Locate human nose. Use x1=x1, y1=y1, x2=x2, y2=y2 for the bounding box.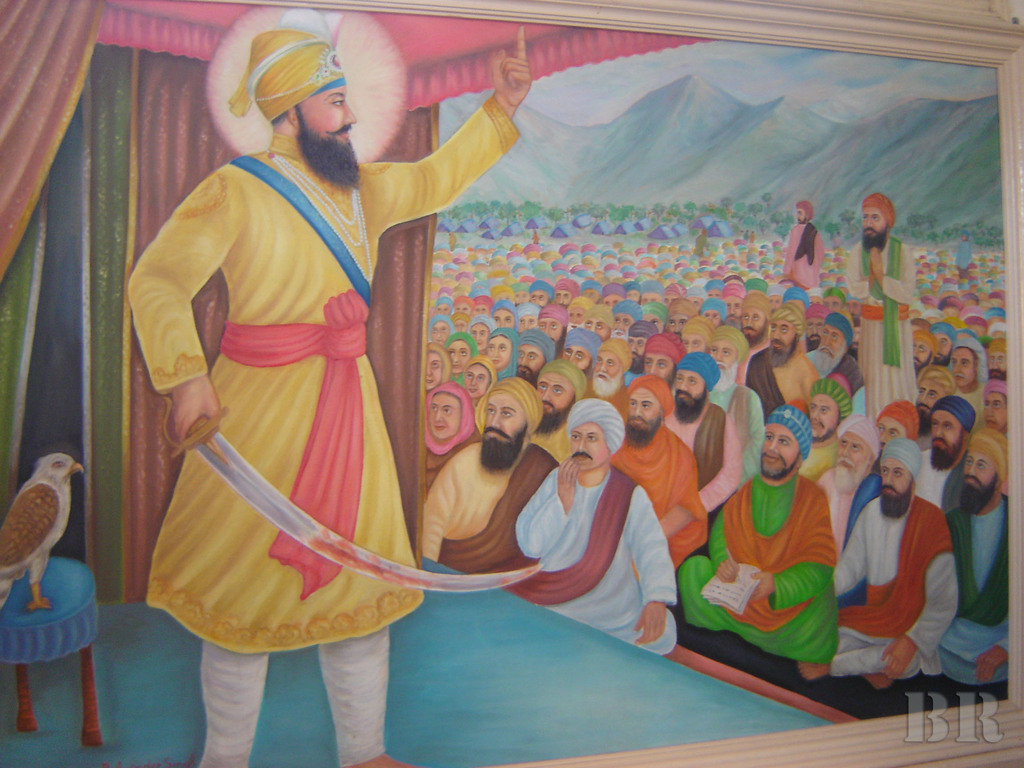
x1=434, y1=409, x2=444, y2=421.
